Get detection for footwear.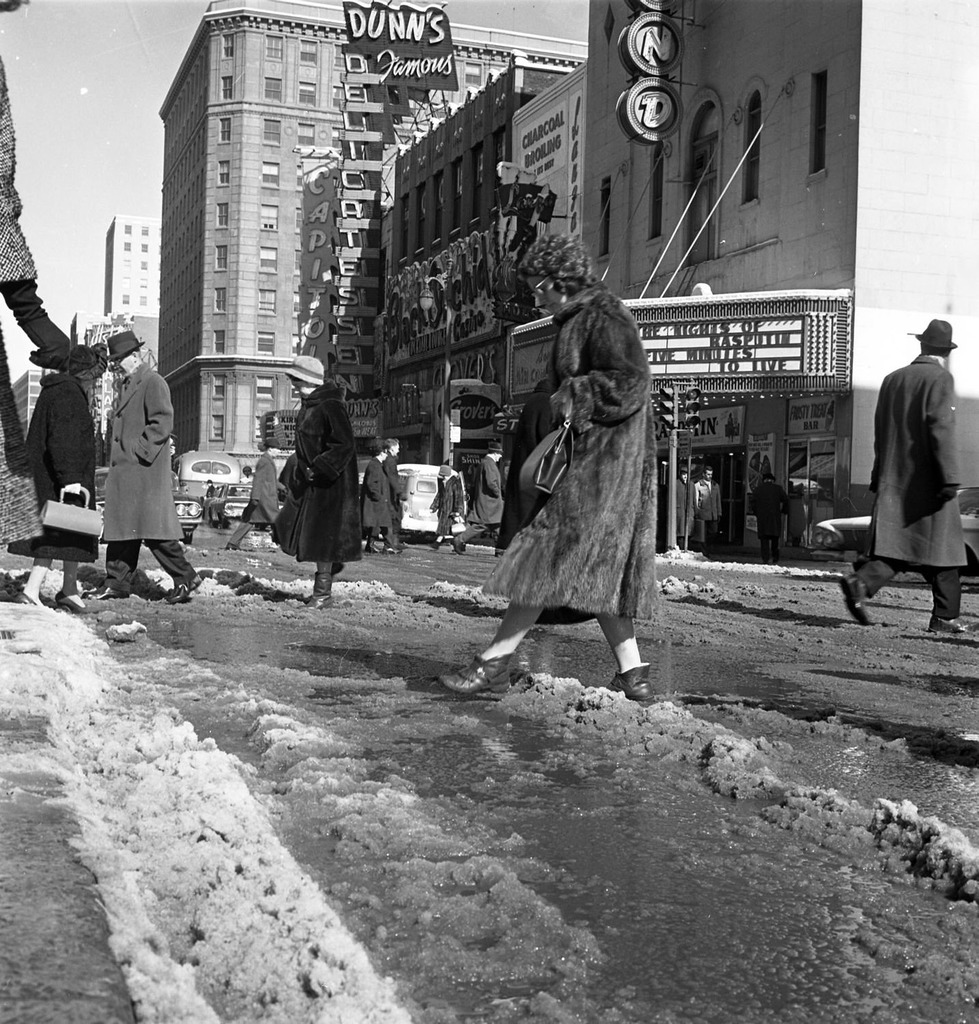
Detection: box=[379, 548, 404, 553].
